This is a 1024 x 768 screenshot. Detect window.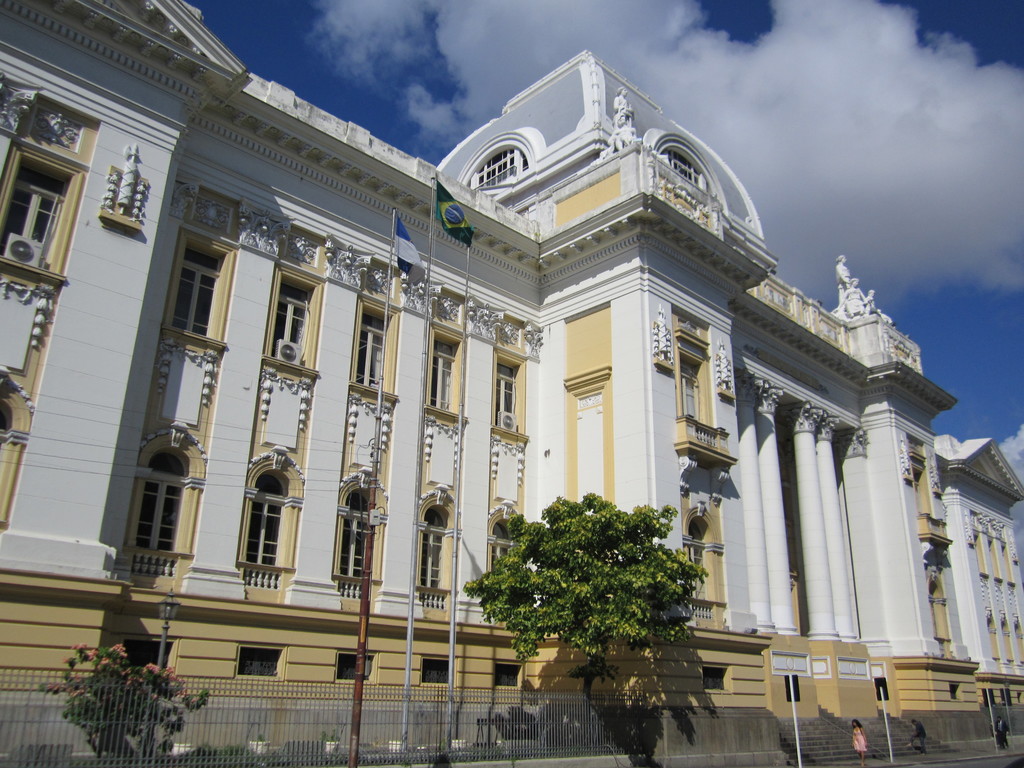
bbox(329, 653, 376, 685).
